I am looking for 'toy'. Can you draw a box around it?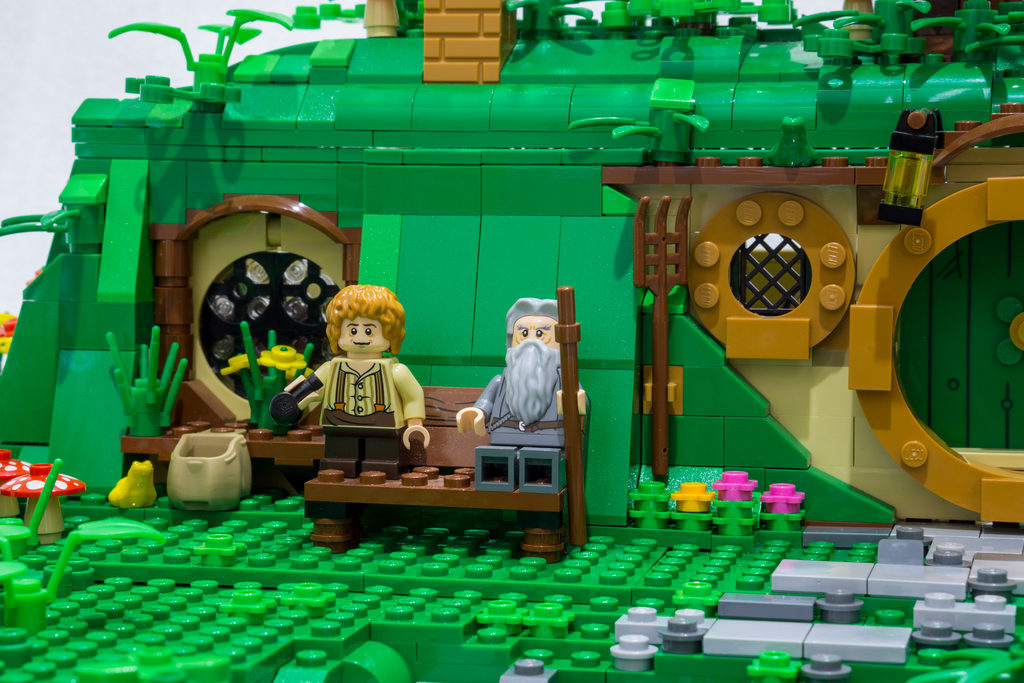
Sure, the bounding box is (x1=456, y1=299, x2=586, y2=448).
